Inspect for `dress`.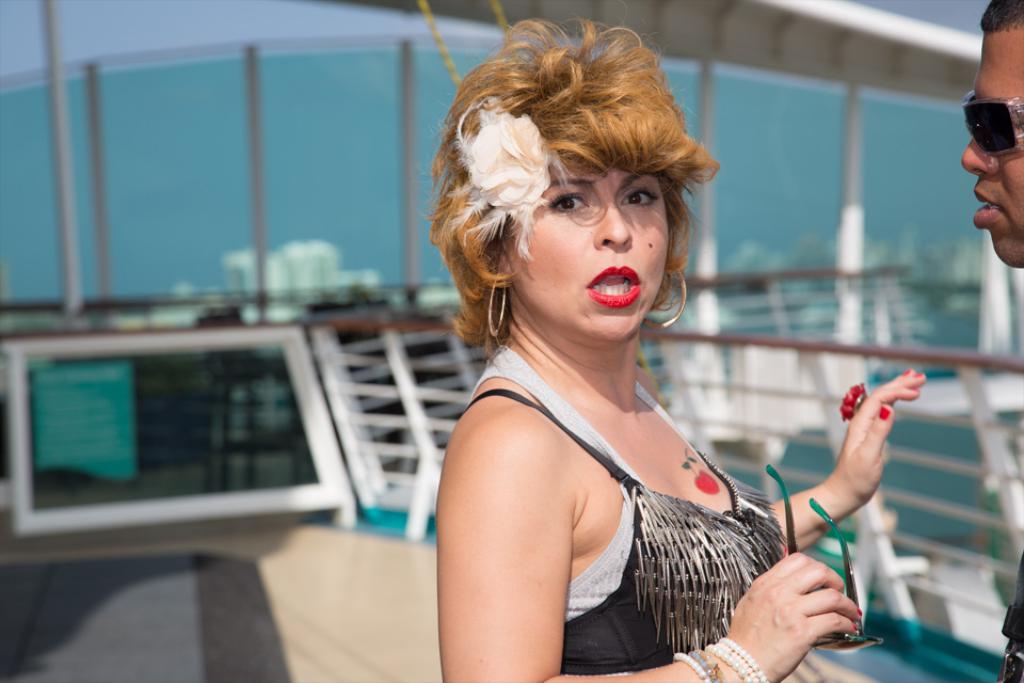
Inspection: Rect(461, 345, 787, 678).
